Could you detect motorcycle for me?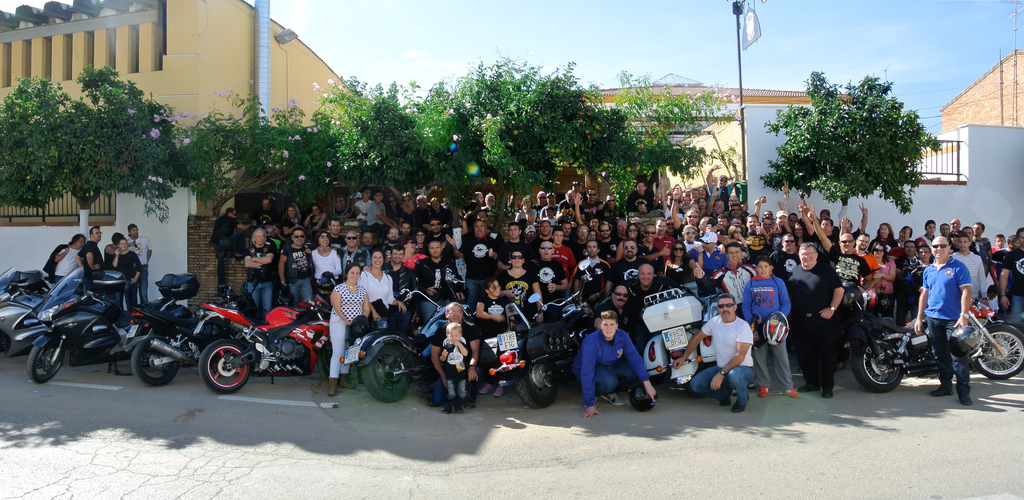
Detection result: left=880, top=298, right=1023, bottom=389.
